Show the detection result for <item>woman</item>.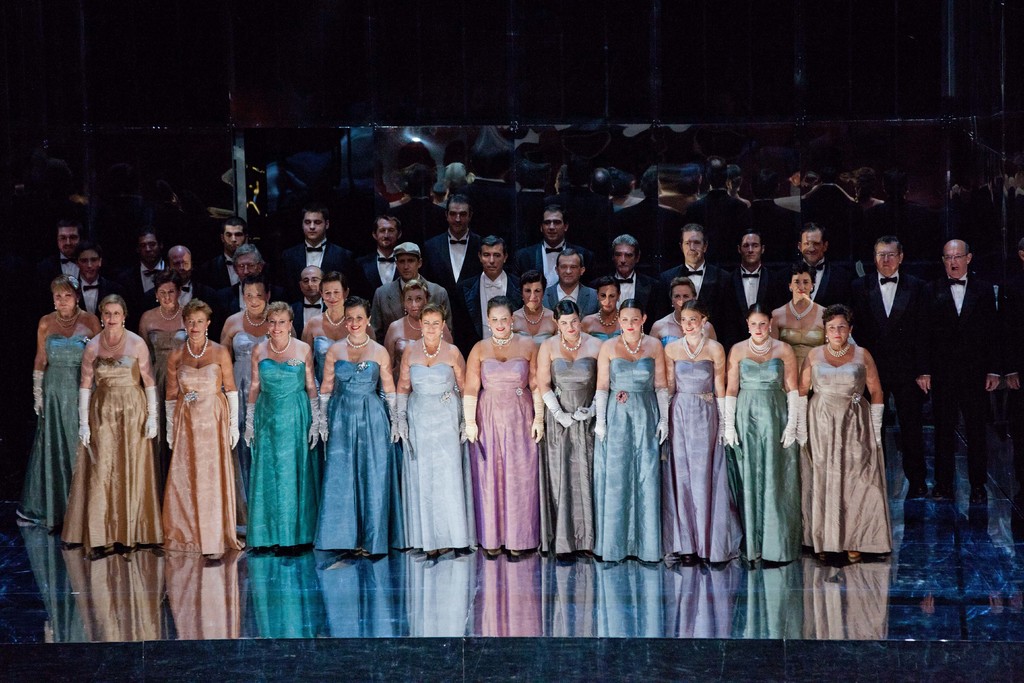
{"left": 771, "top": 268, "right": 852, "bottom": 339}.
